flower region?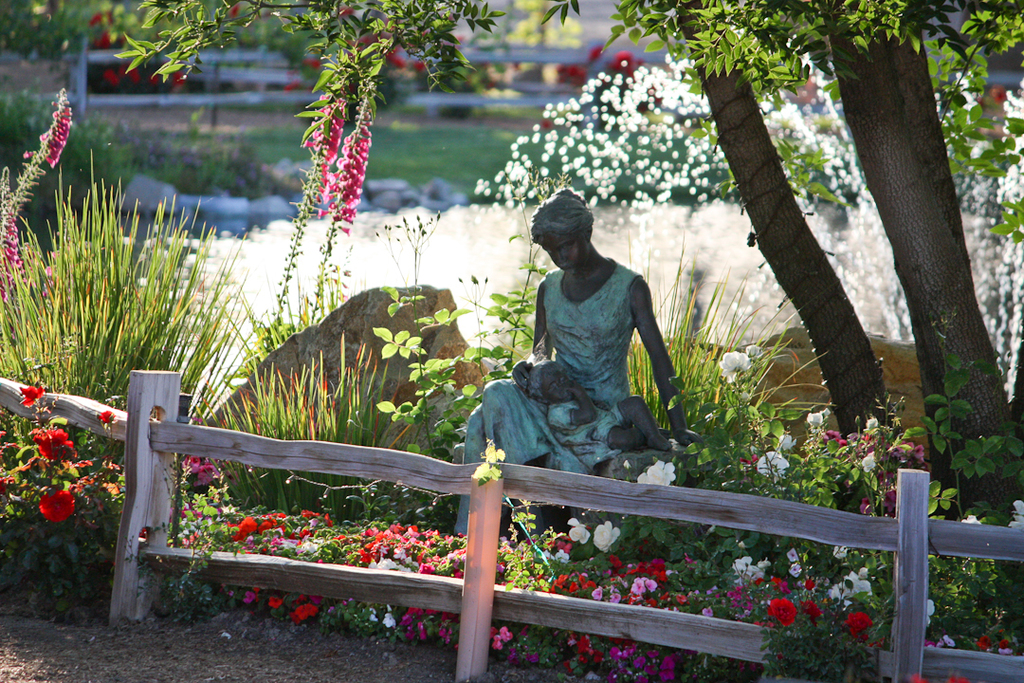
locate(719, 349, 749, 383)
